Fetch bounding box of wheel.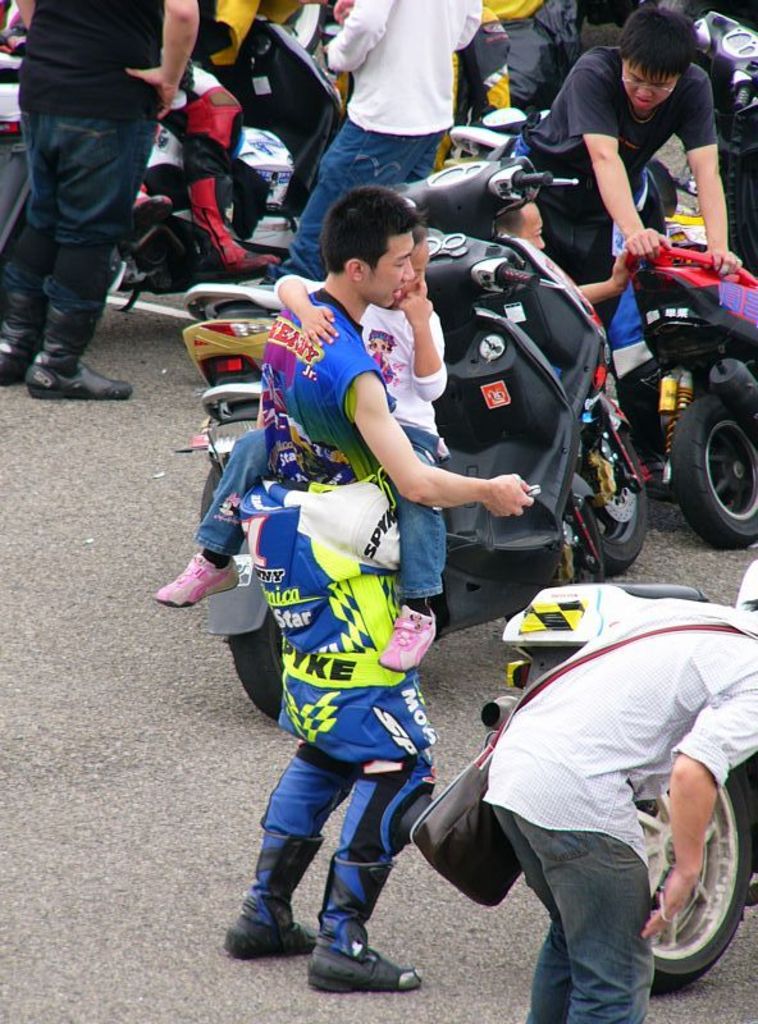
Bbox: locate(558, 406, 648, 577).
